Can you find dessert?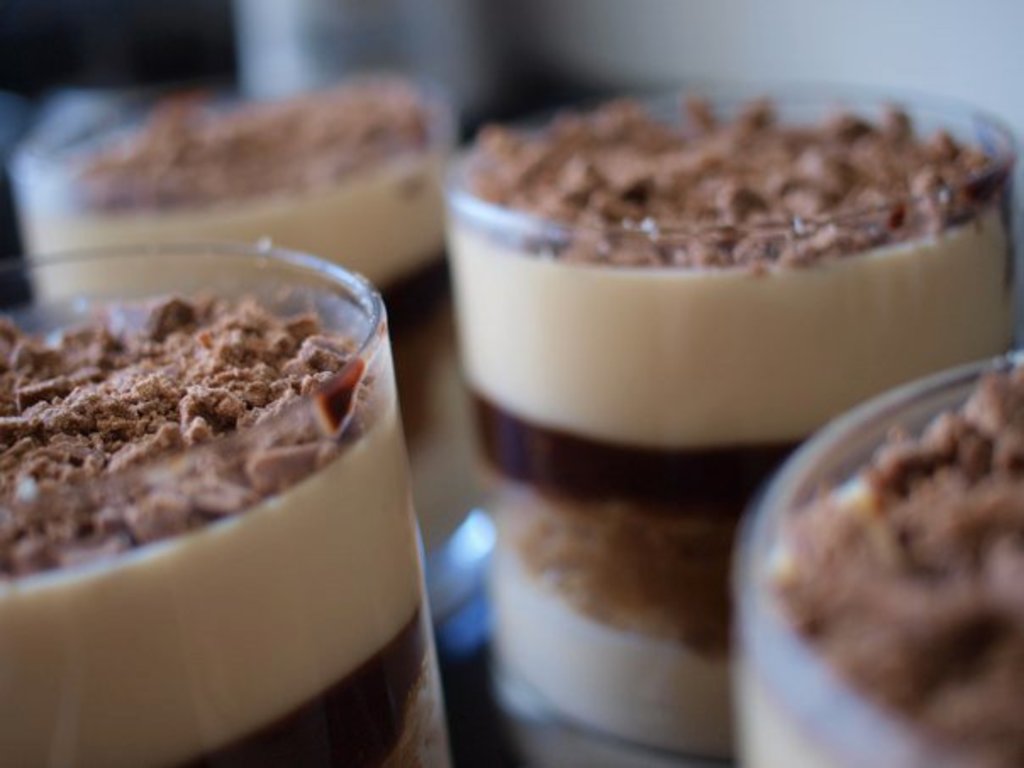
Yes, bounding box: 0/268/420/751.
